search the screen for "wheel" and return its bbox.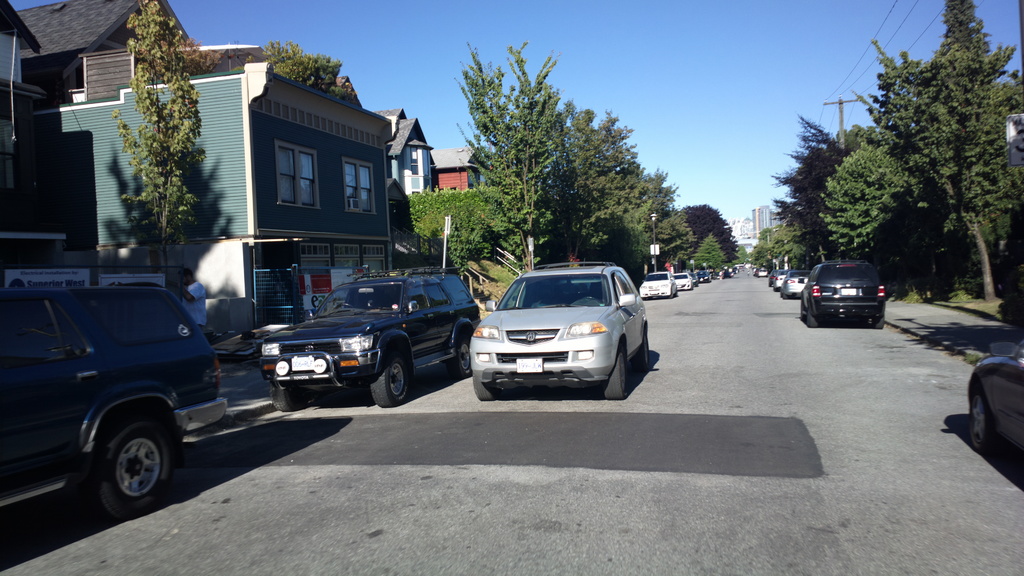
Found: x1=868 y1=308 x2=886 y2=335.
